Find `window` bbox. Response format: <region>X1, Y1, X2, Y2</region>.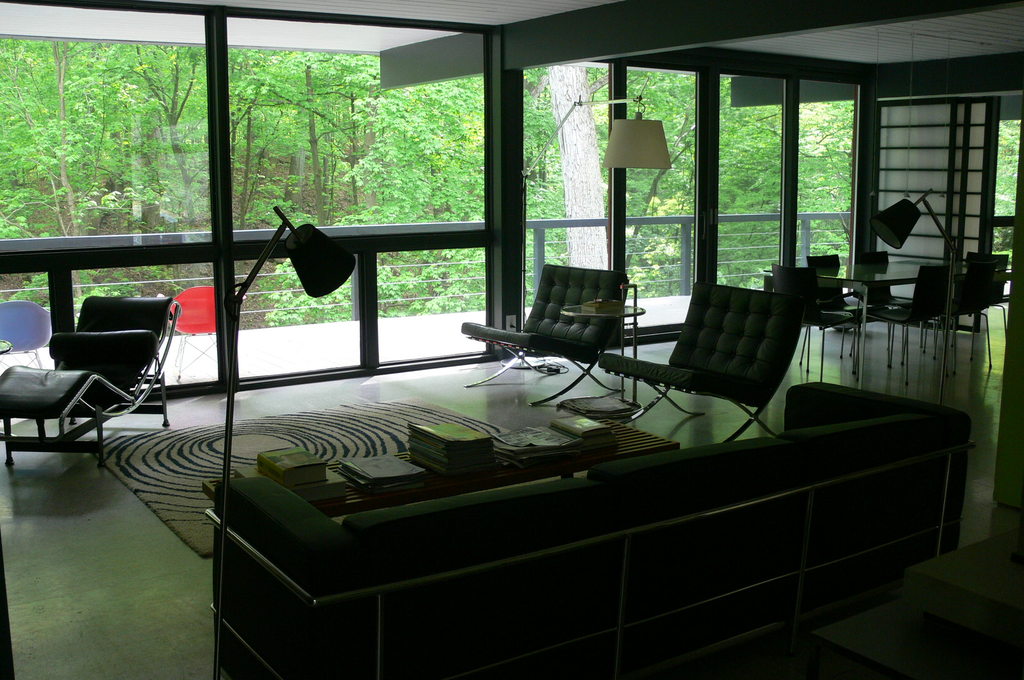
<region>64, 263, 219, 394</region>.
